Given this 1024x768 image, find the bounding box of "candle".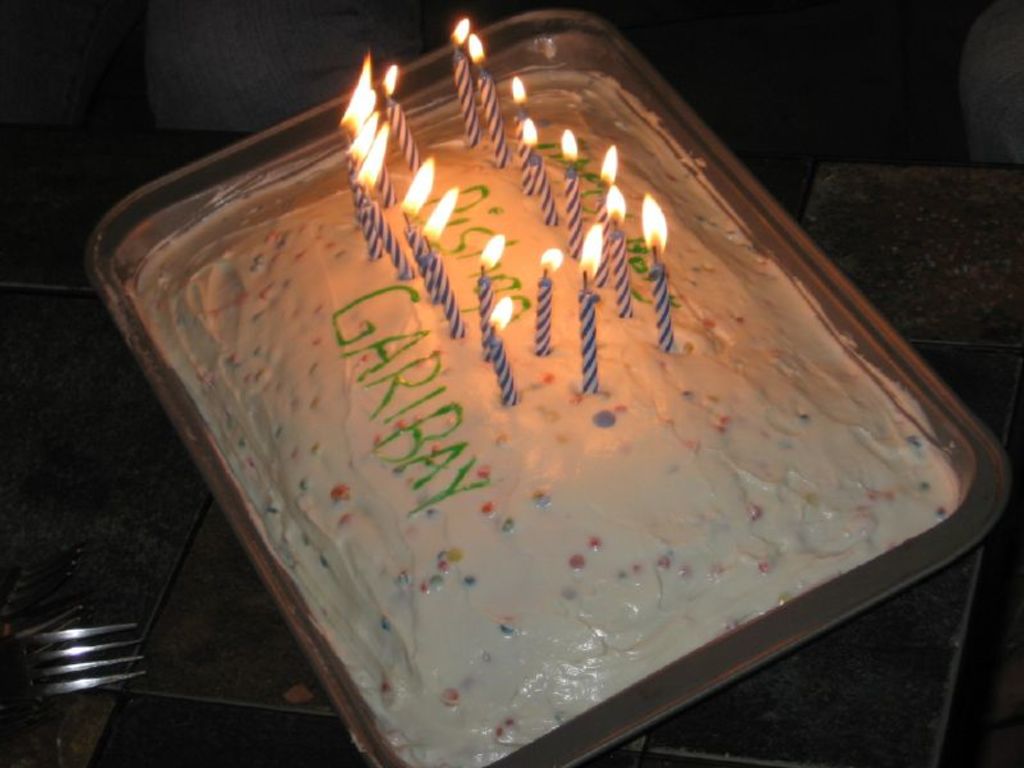
pyautogui.locateOnScreen(425, 197, 460, 335).
